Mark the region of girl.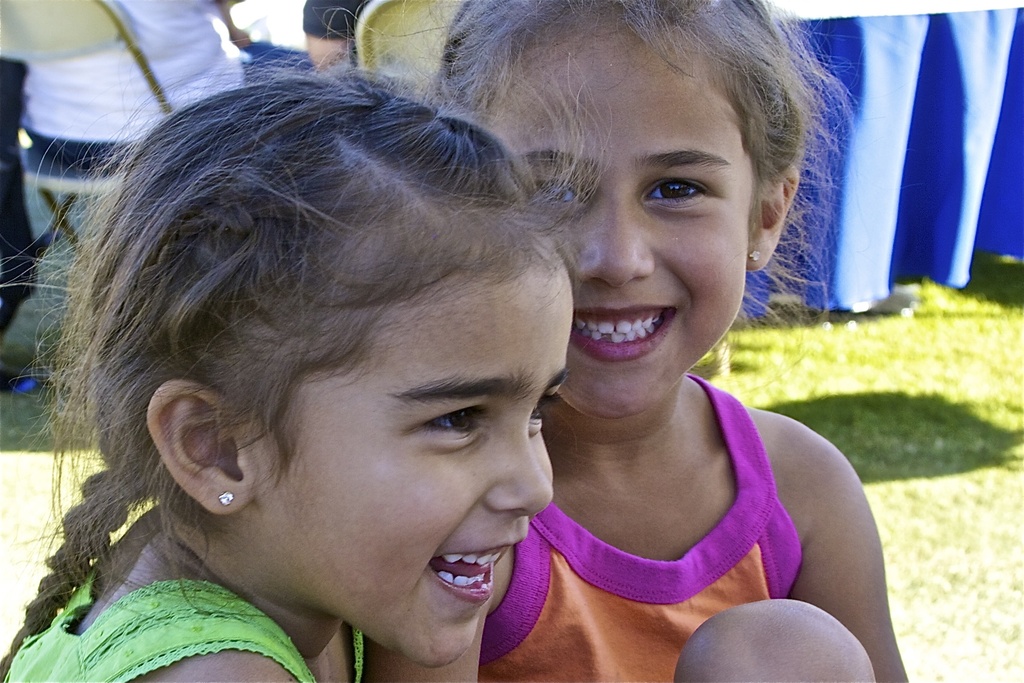
Region: bbox=[0, 34, 616, 682].
